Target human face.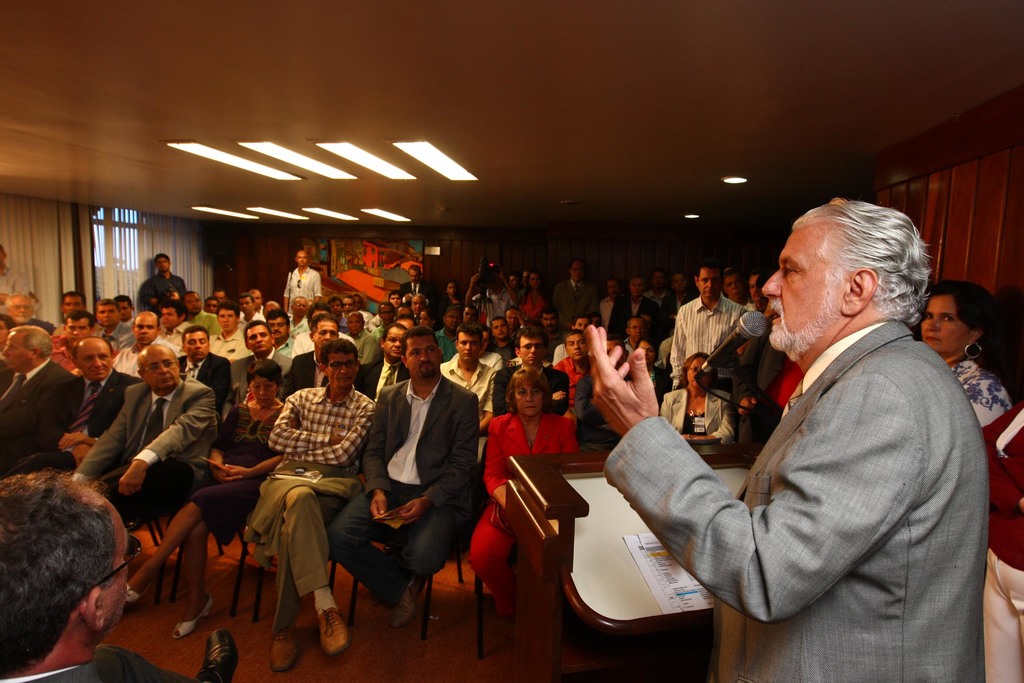
Target region: 343/298/352/312.
